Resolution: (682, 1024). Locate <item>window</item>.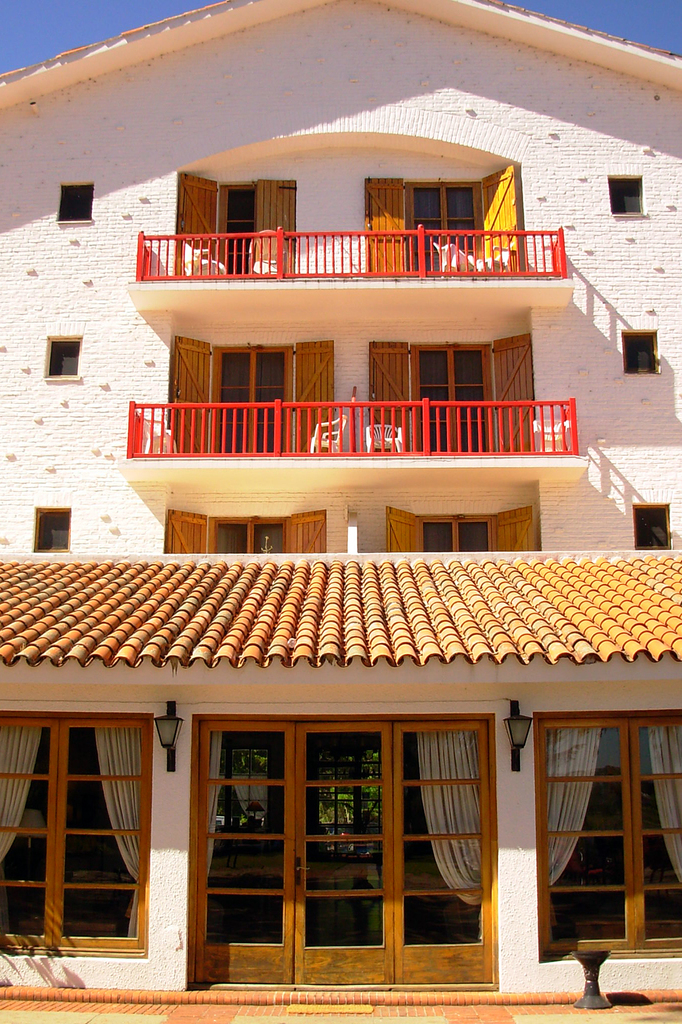
<region>58, 183, 96, 227</region>.
